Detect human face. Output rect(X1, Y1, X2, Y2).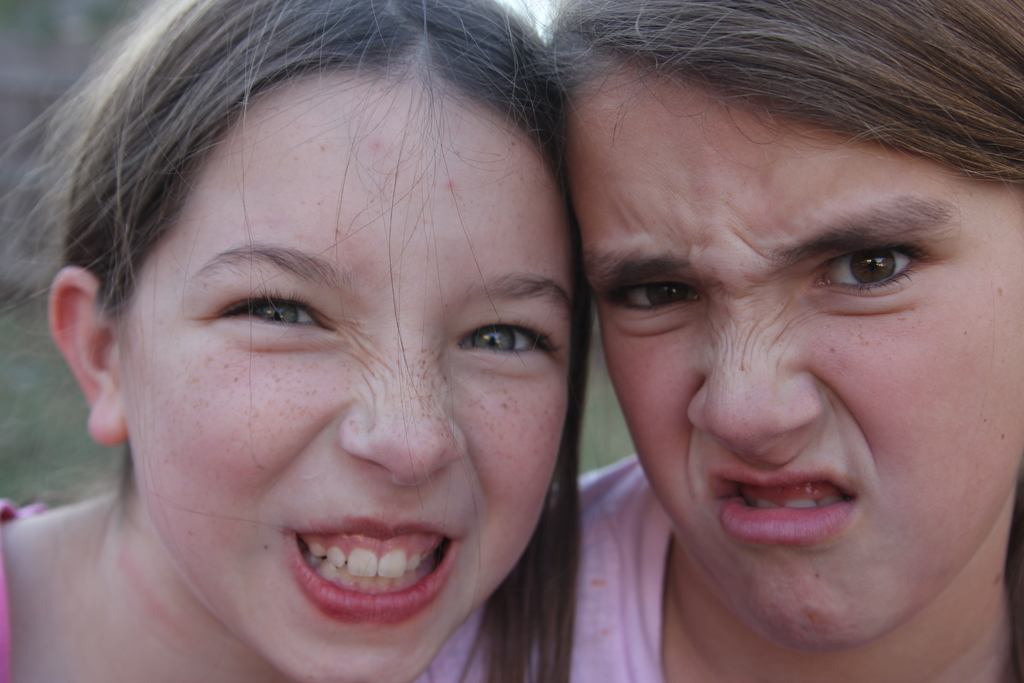
rect(120, 65, 580, 682).
